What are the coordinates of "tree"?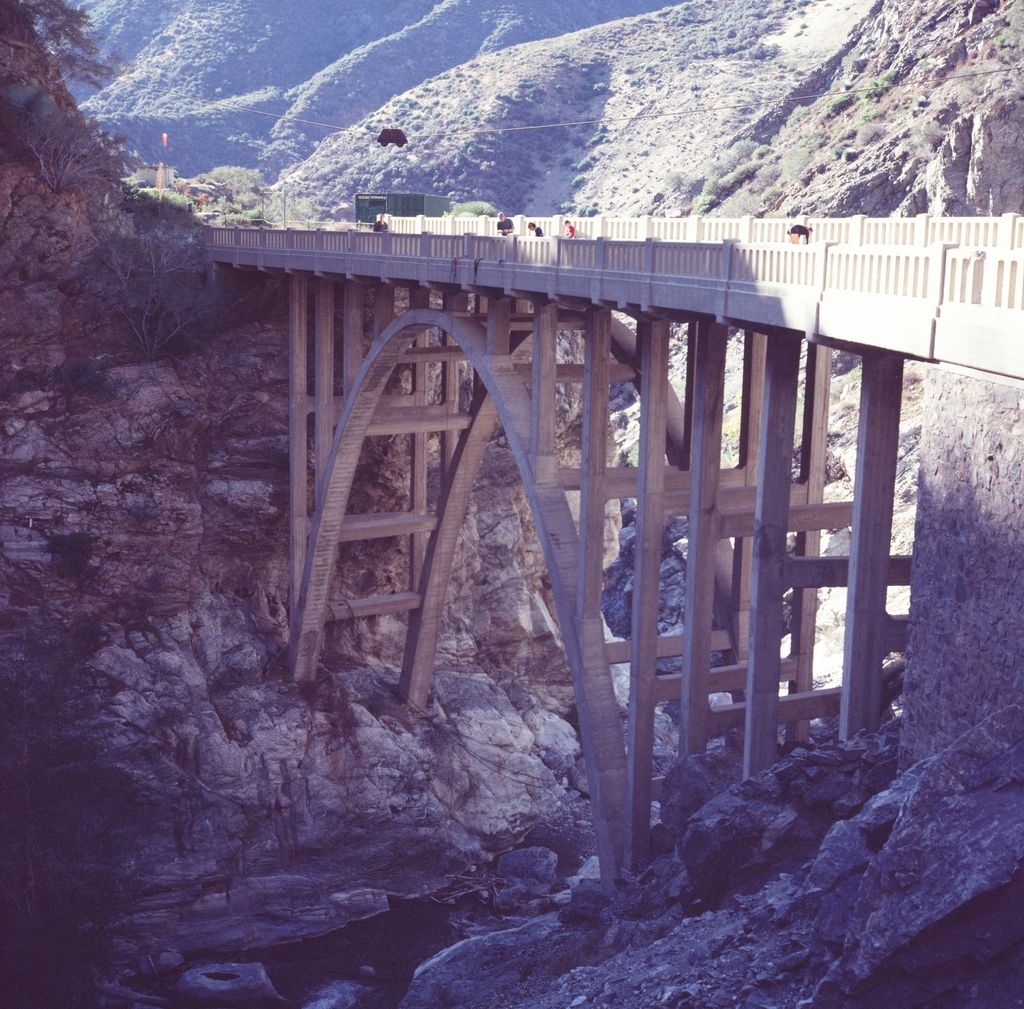
(78,234,216,353).
